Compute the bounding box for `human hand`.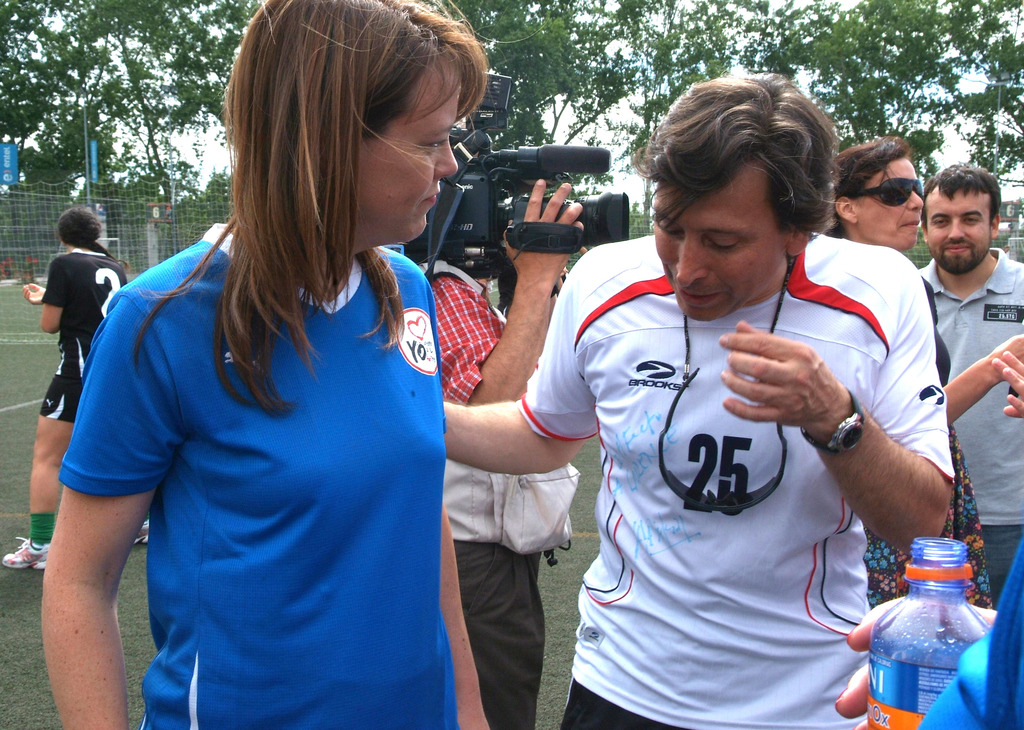
<box>19,281,45,308</box>.
